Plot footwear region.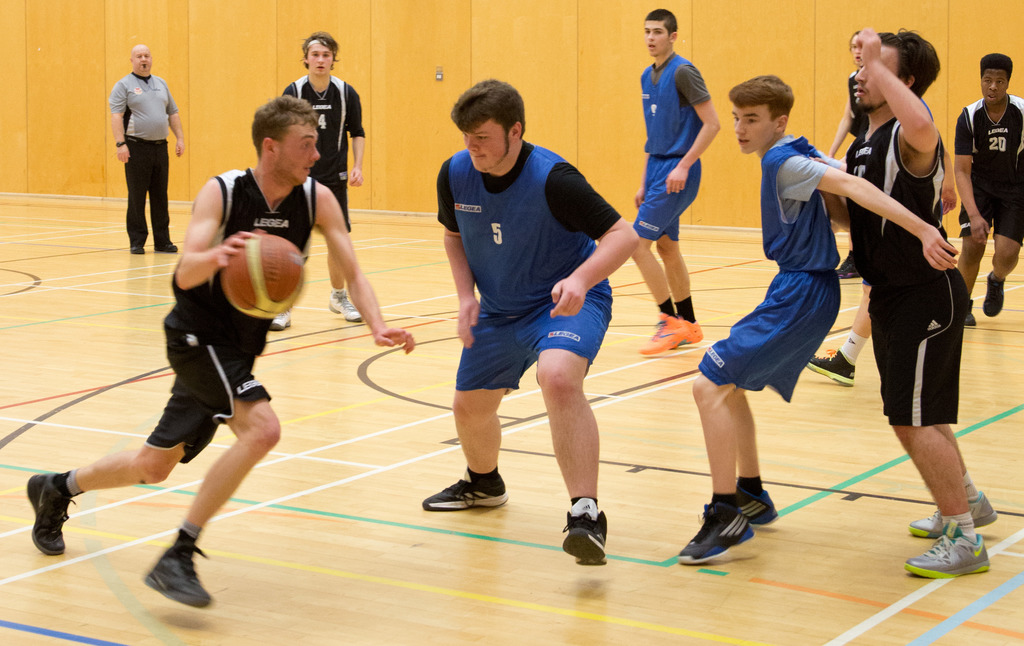
Plotted at (808,349,855,388).
